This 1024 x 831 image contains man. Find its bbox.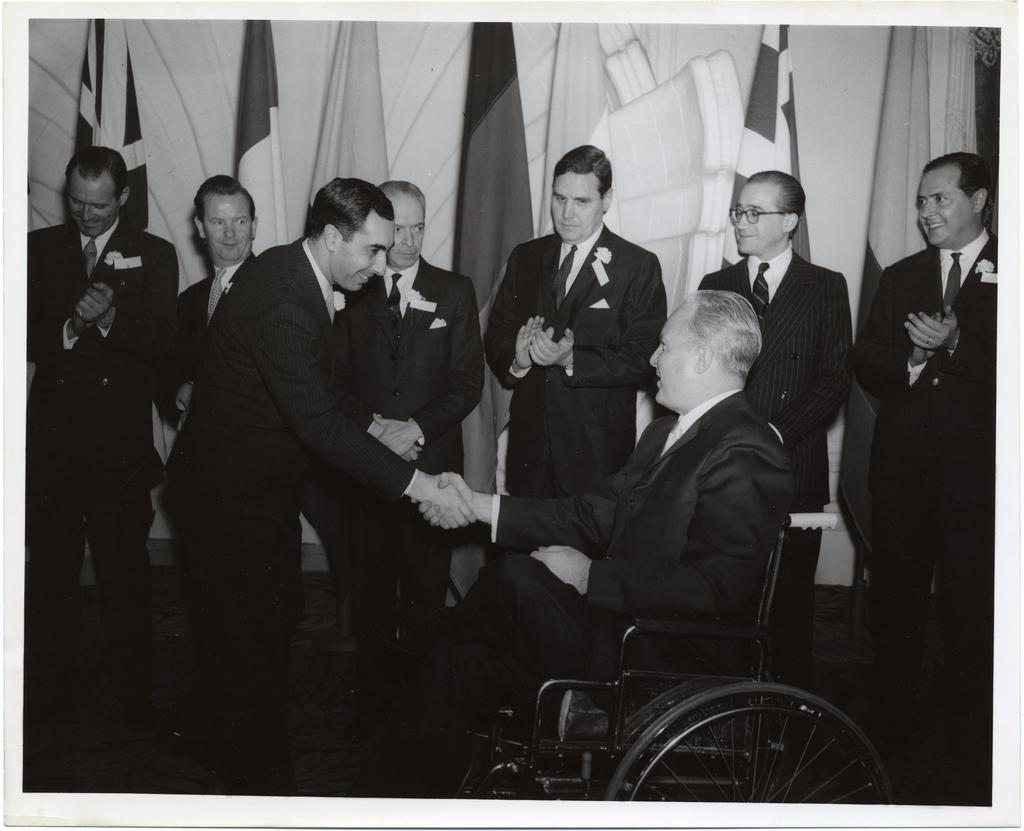
{"left": 851, "top": 152, "right": 995, "bottom": 759}.
